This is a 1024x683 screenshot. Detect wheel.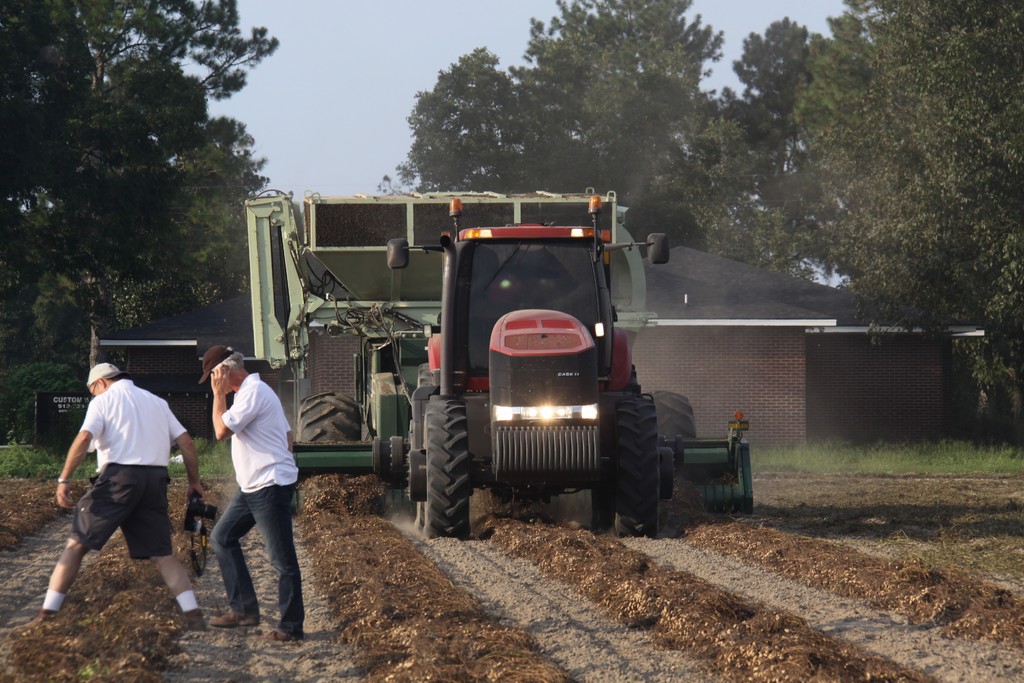
<bbox>296, 389, 360, 444</bbox>.
